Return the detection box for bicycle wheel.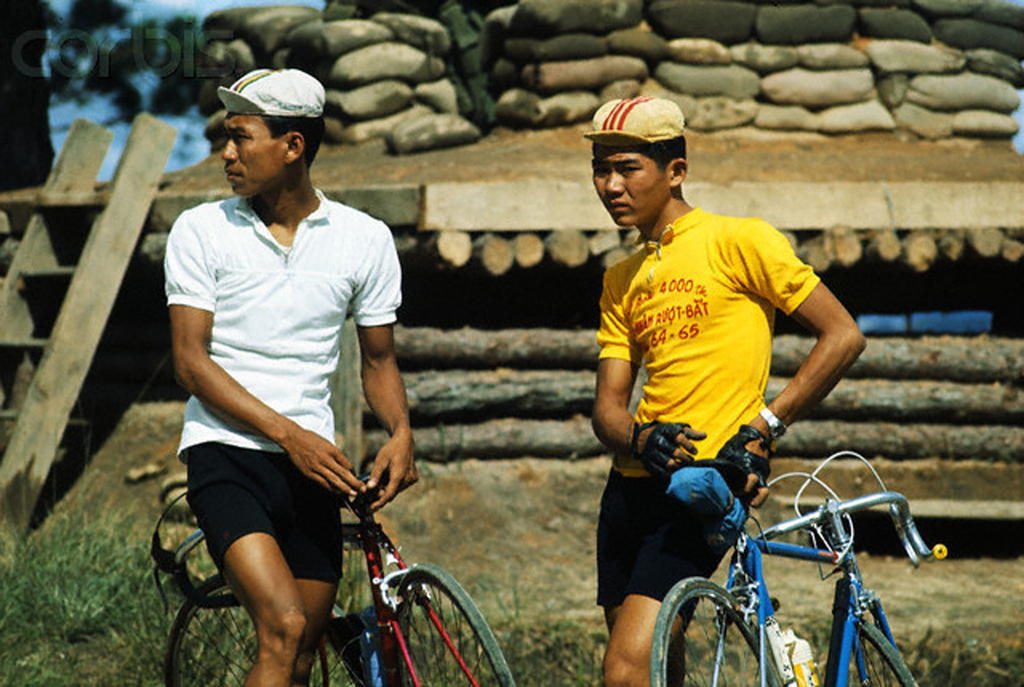
(162, 579, 362, 686).
